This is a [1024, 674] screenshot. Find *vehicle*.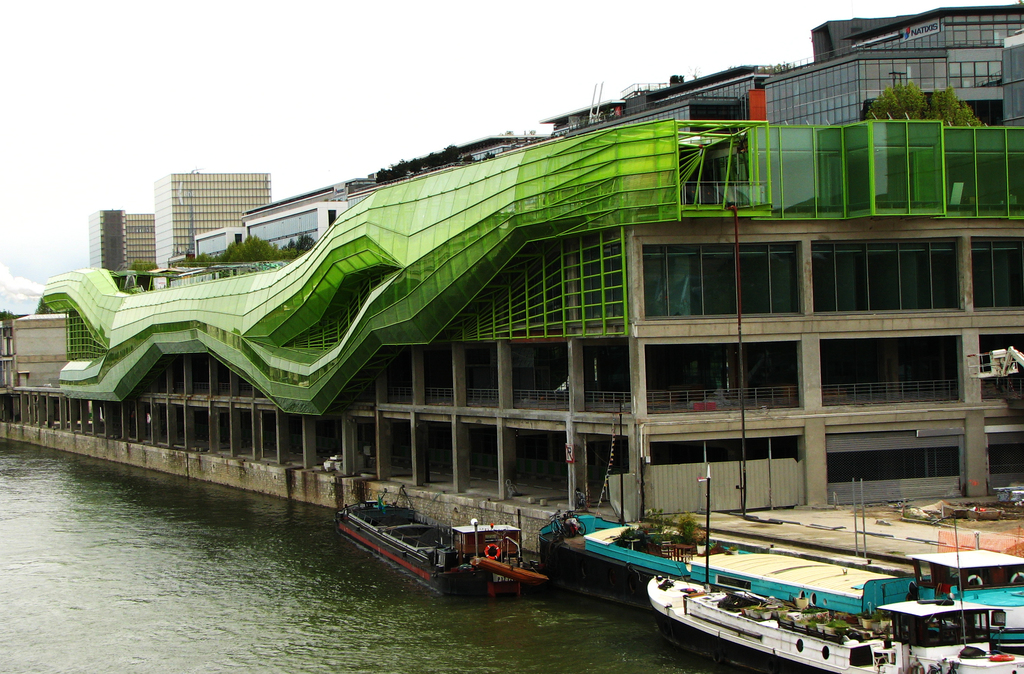
Bounding box: 321:513:554:600.
